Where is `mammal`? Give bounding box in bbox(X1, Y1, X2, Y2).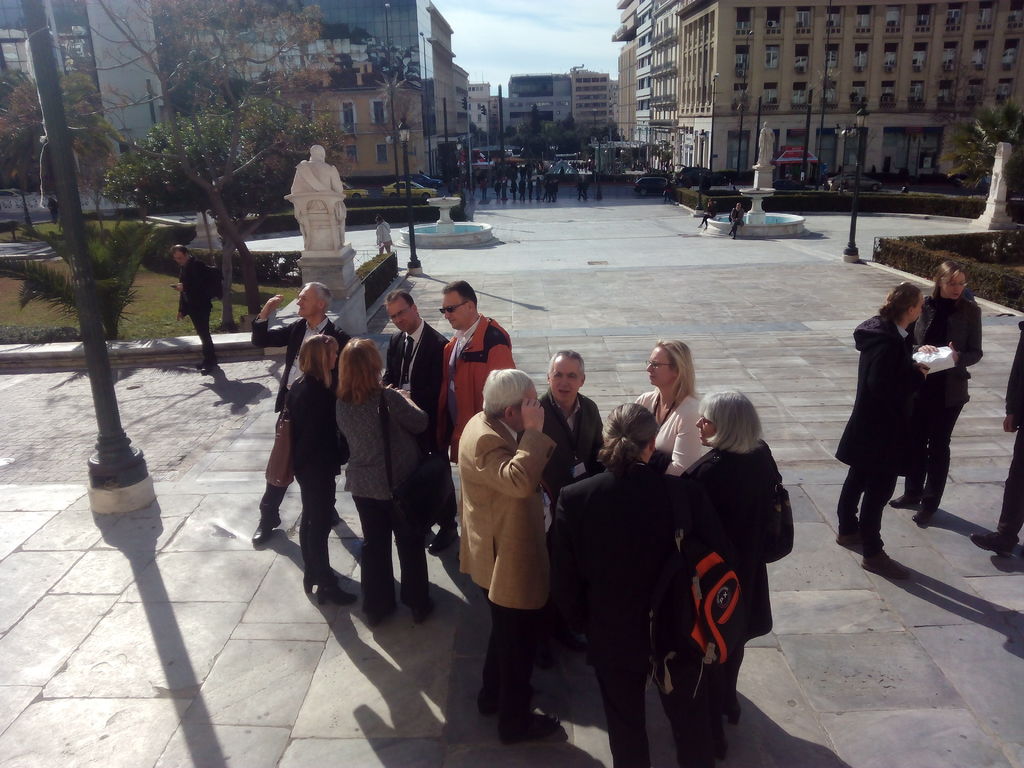
bbox(378, 212, 390, 255).
